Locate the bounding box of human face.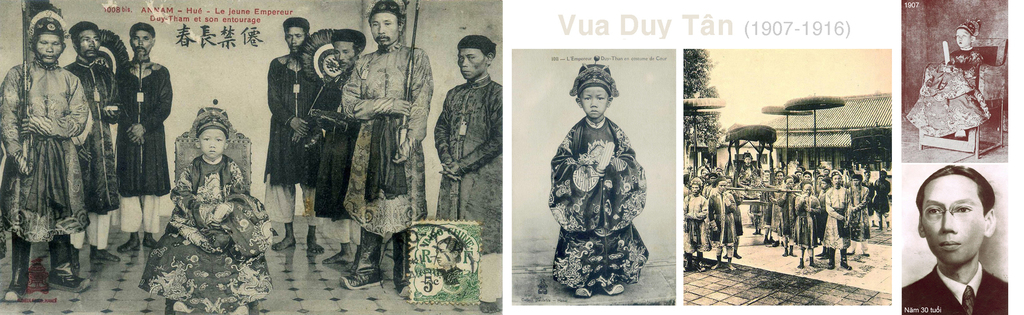
Bounding box: pyautogui.locateOnScreen(461, 45, 488, 75).
